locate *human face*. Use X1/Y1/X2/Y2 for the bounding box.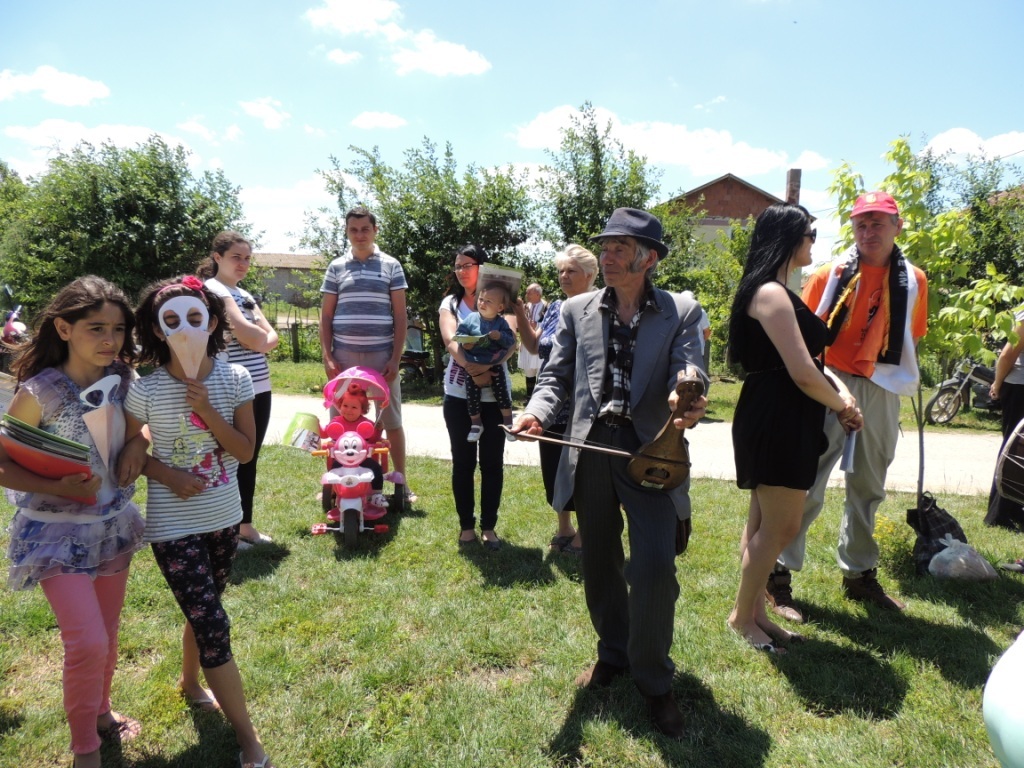
165/311/202/328.
